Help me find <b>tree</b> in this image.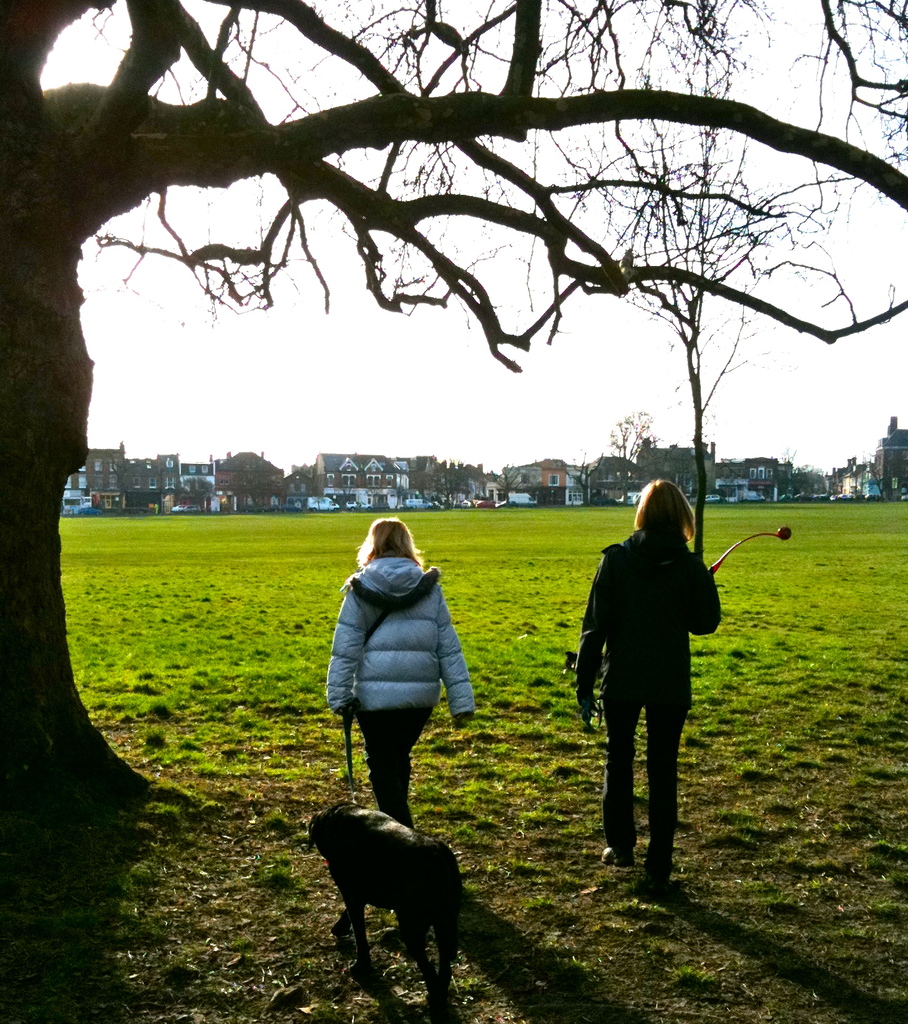
Found it: (0,0,907,813).
